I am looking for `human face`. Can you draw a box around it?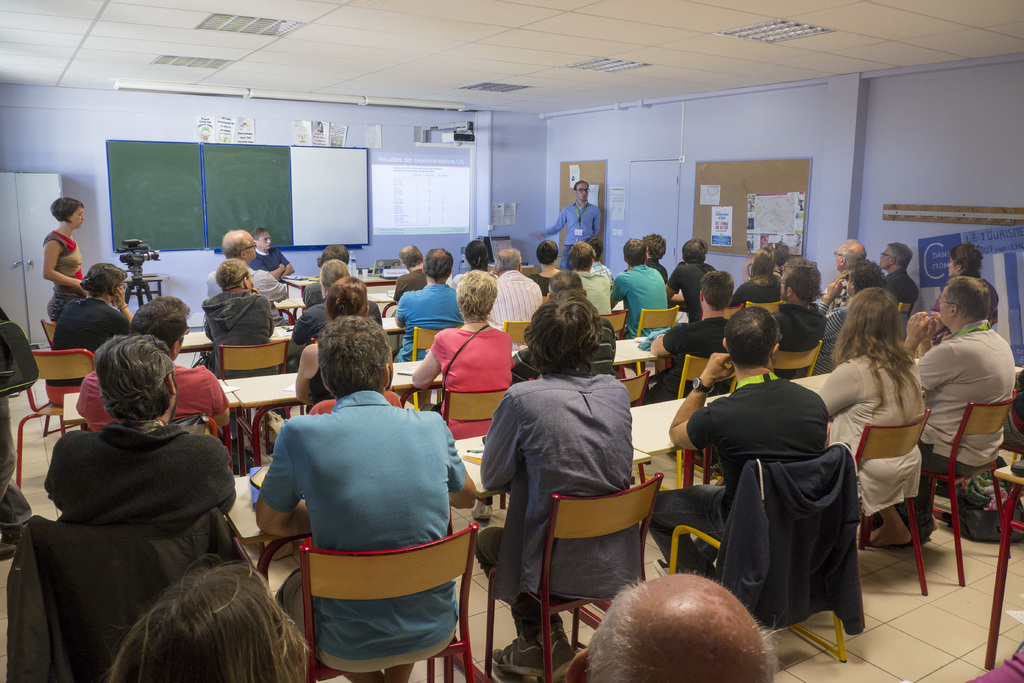
Sure, the bounding box is bbox=(71, 204, 85, 228).
